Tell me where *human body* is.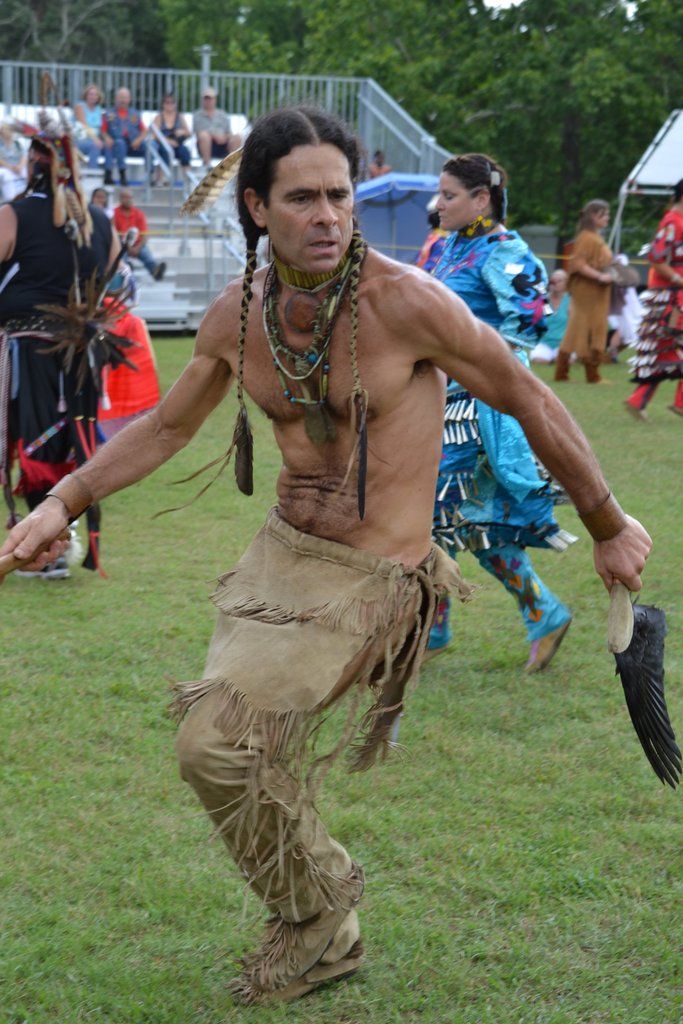
*human body* is at (147, 90, 188, 154).
